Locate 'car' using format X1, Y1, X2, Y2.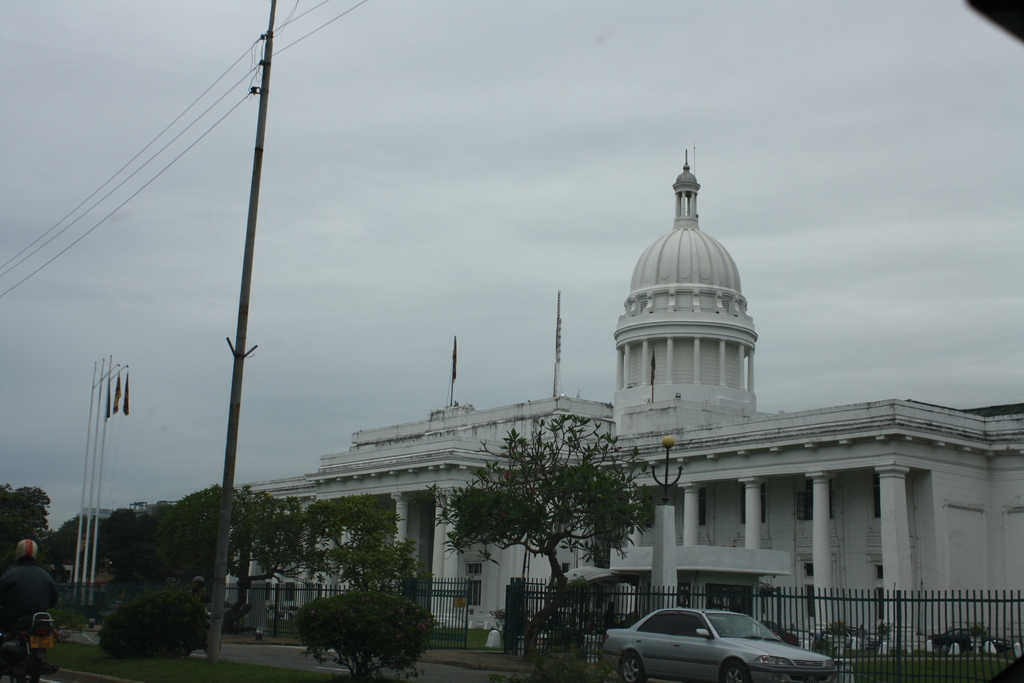
597, 608, 835, 682.
